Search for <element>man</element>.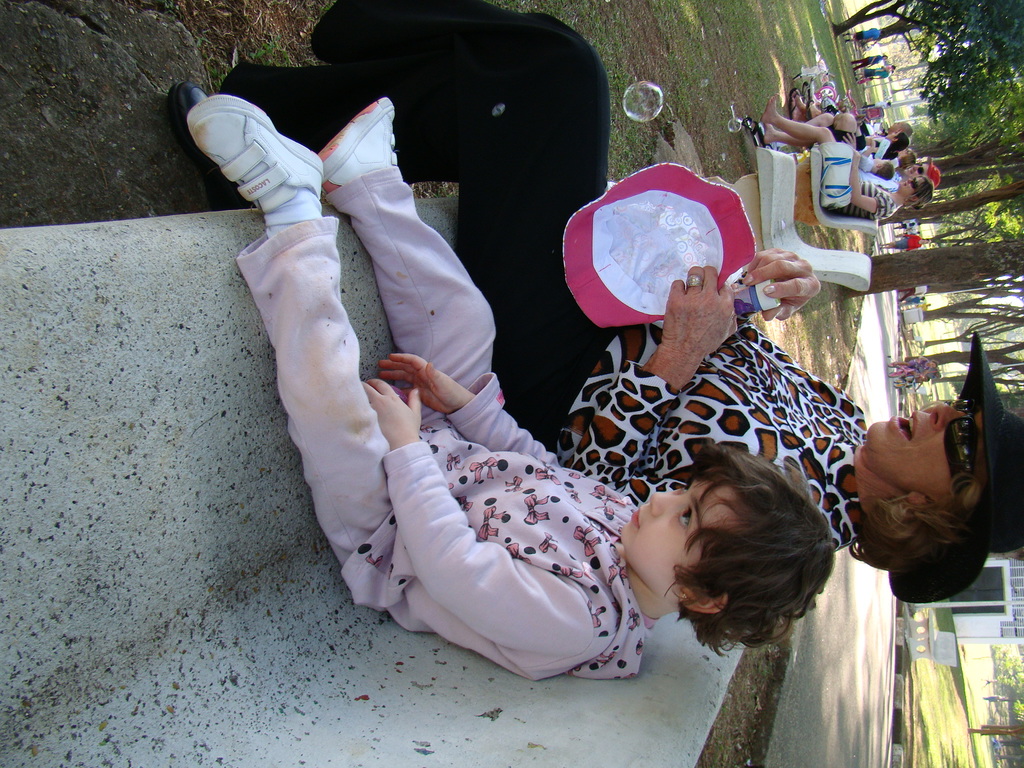
Found at [x1=168, y1=0, x2=1023, y2=605].
